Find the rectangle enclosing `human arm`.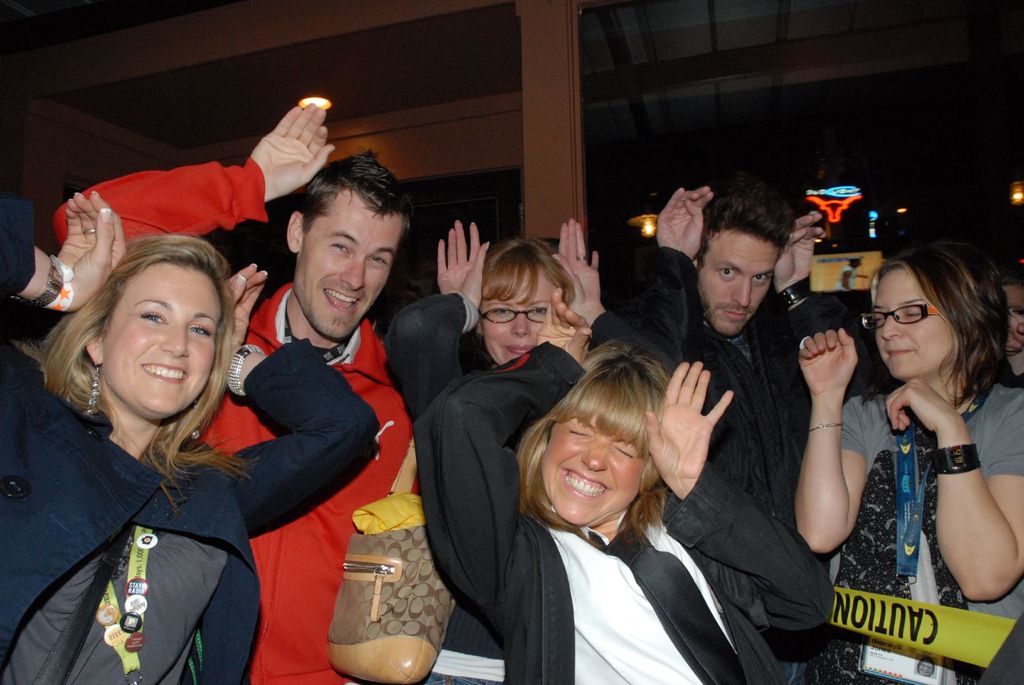
box=[772, 205, 897, 405].
